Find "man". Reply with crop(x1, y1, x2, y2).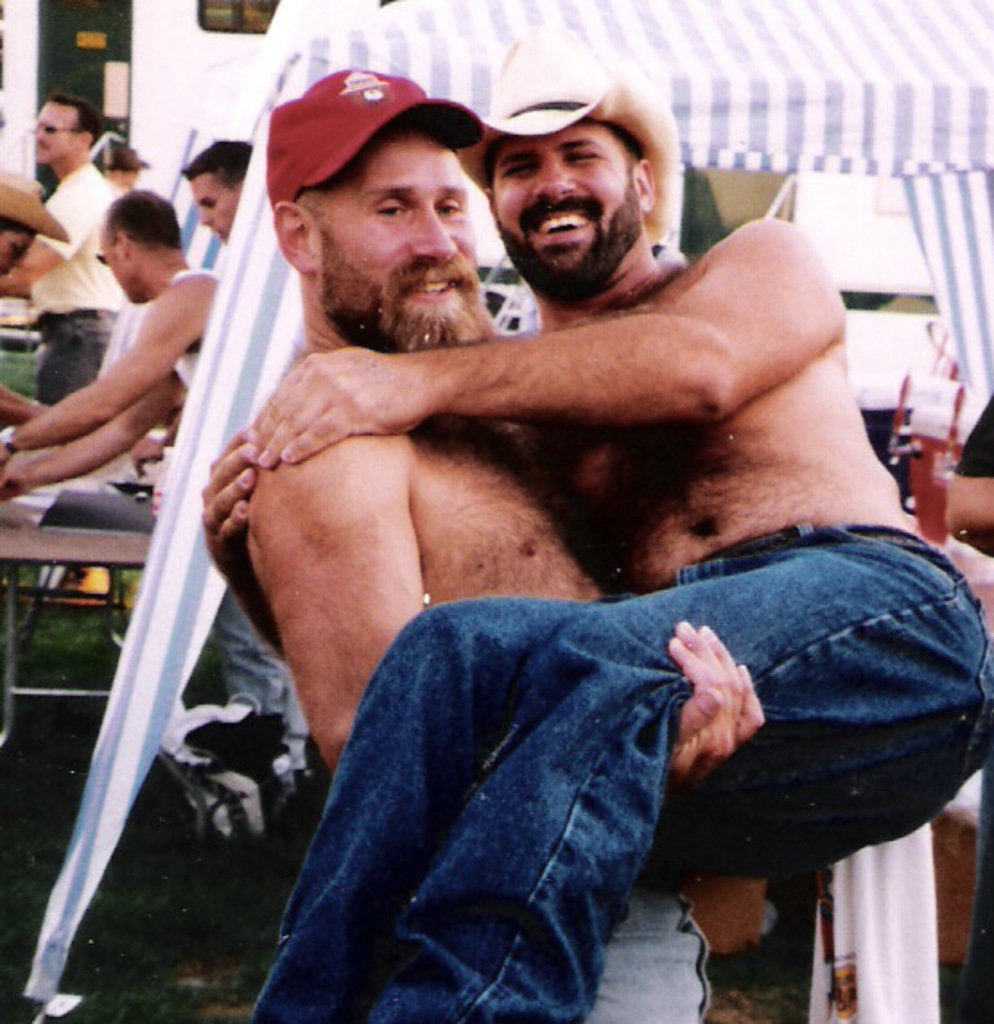
crop(196, 13, 992, 1022).
